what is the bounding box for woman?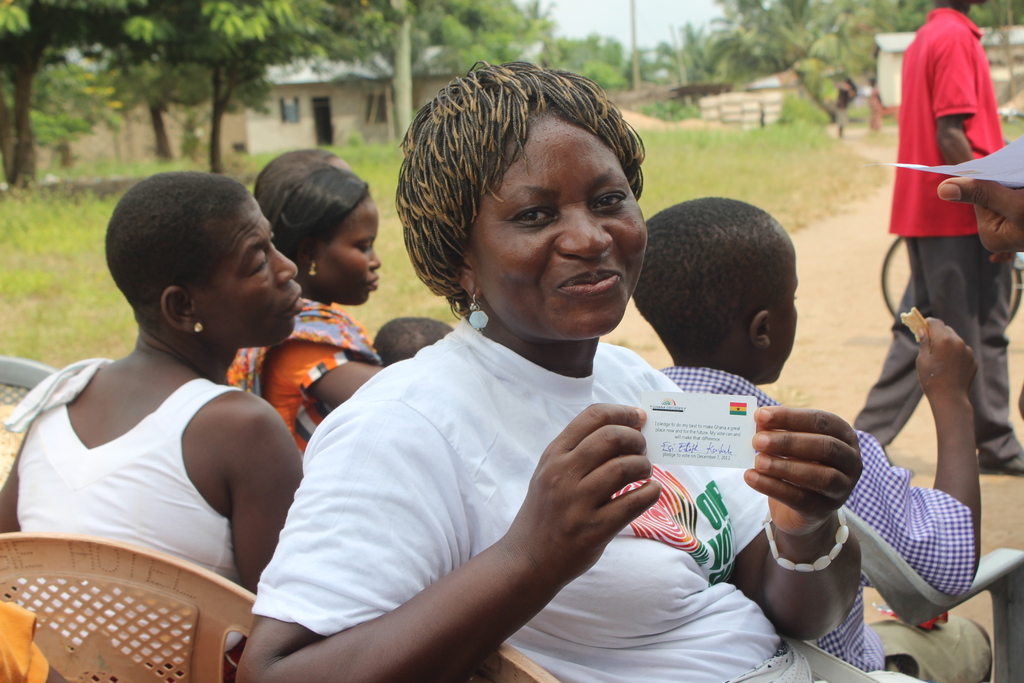
l=0, t=167, r=308, b=682.
